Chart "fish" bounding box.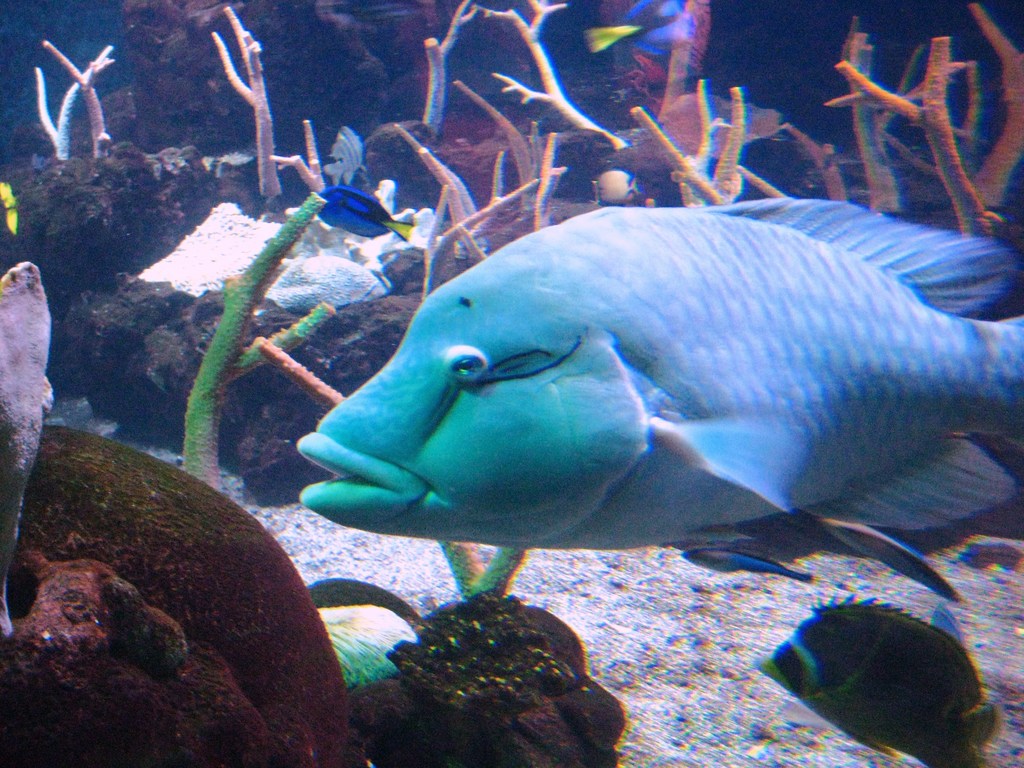
Charted: <box>589,0,700,60</box>.
